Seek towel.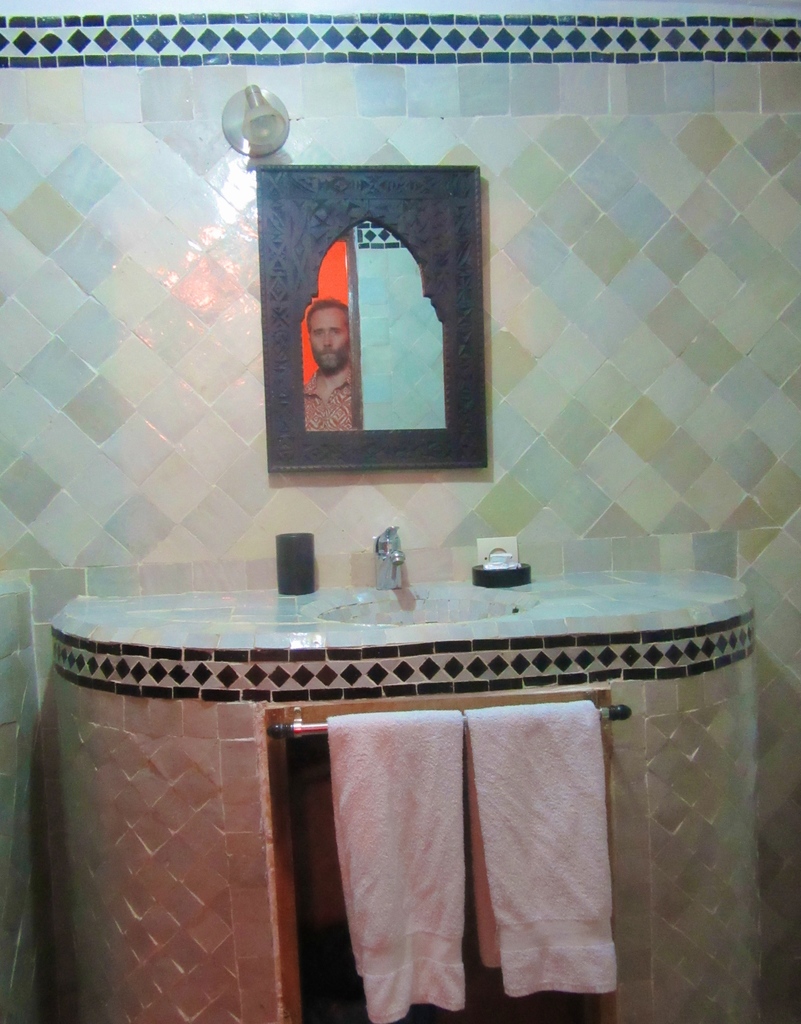
bbox(325, 711, 469, 1023).
